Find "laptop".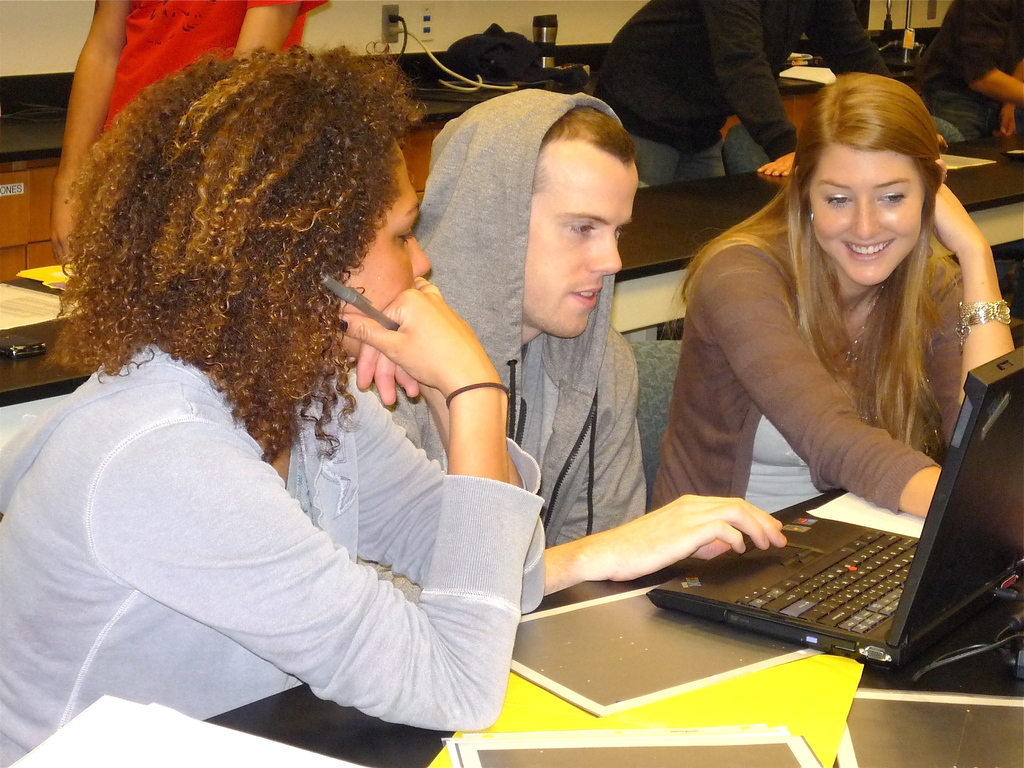
bbox=[598, 422, 1012, 675].
